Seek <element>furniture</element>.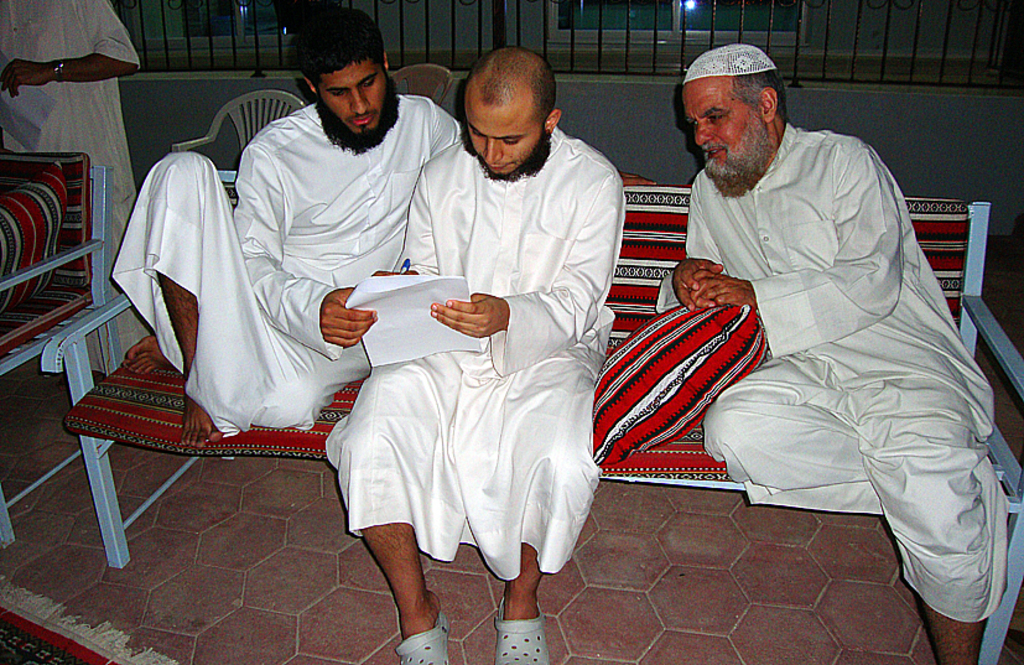
x1=170 y1=89 x2=303 y2=168.
